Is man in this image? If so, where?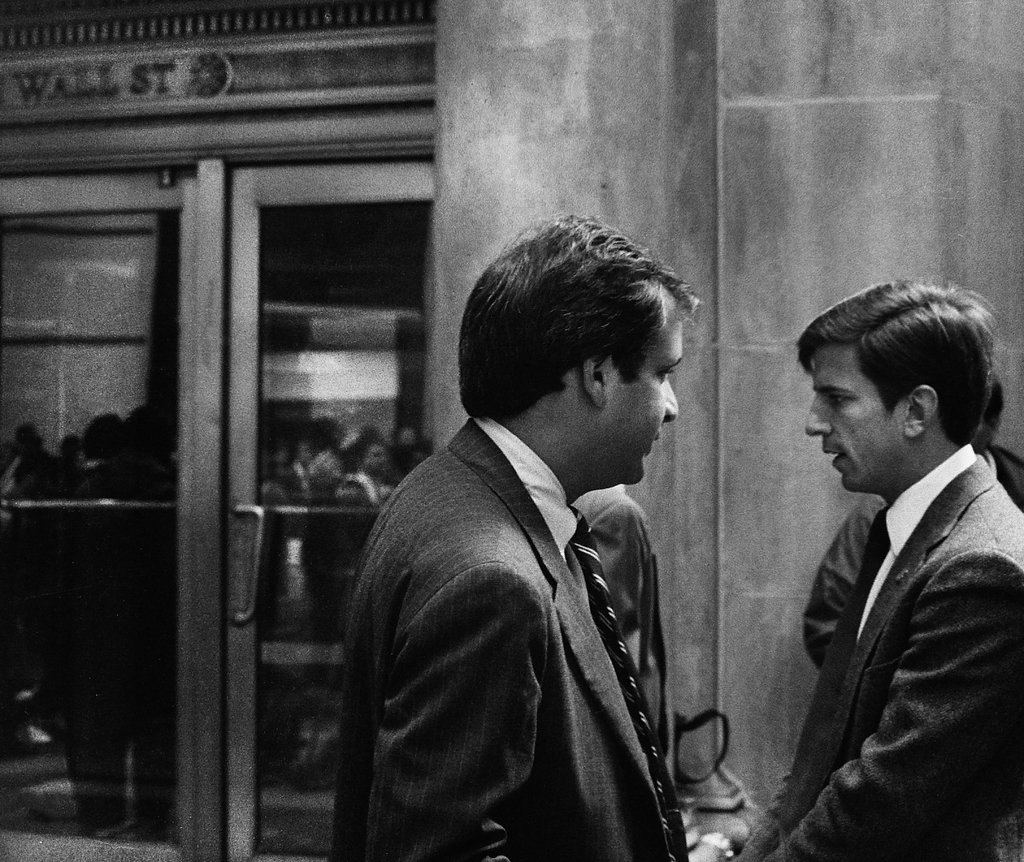
Yes, at {"x1": 726, "y1": 282, "x2": 1023, "y2": 861}.
